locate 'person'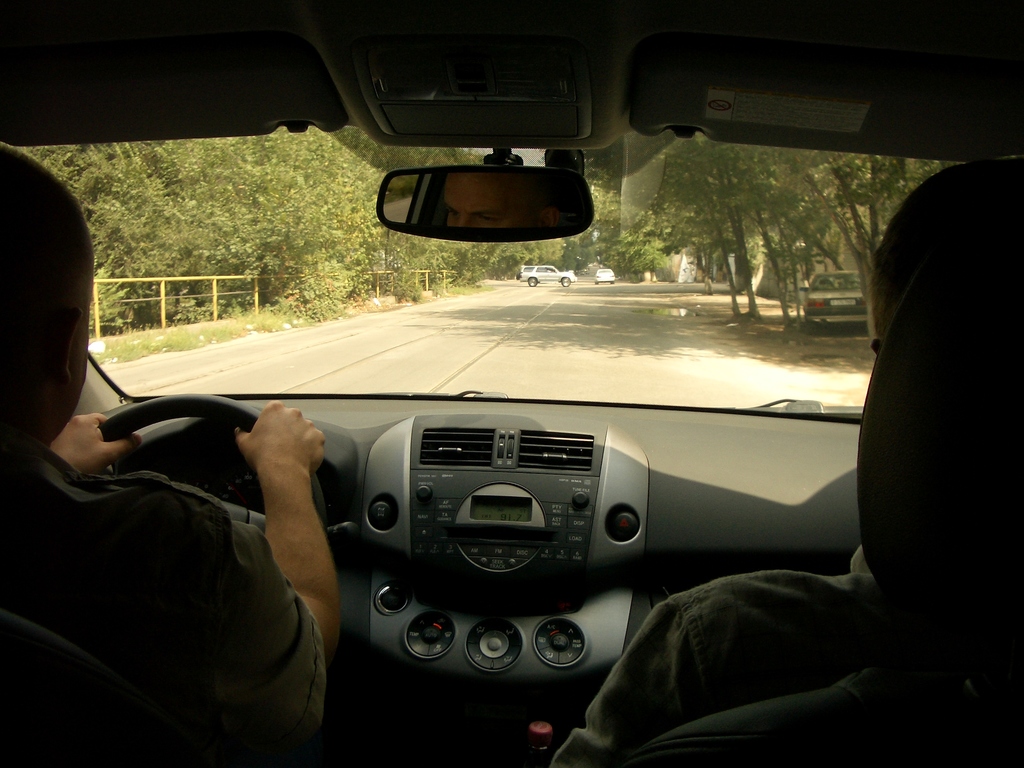
box=[0, 141, 339, 767]
